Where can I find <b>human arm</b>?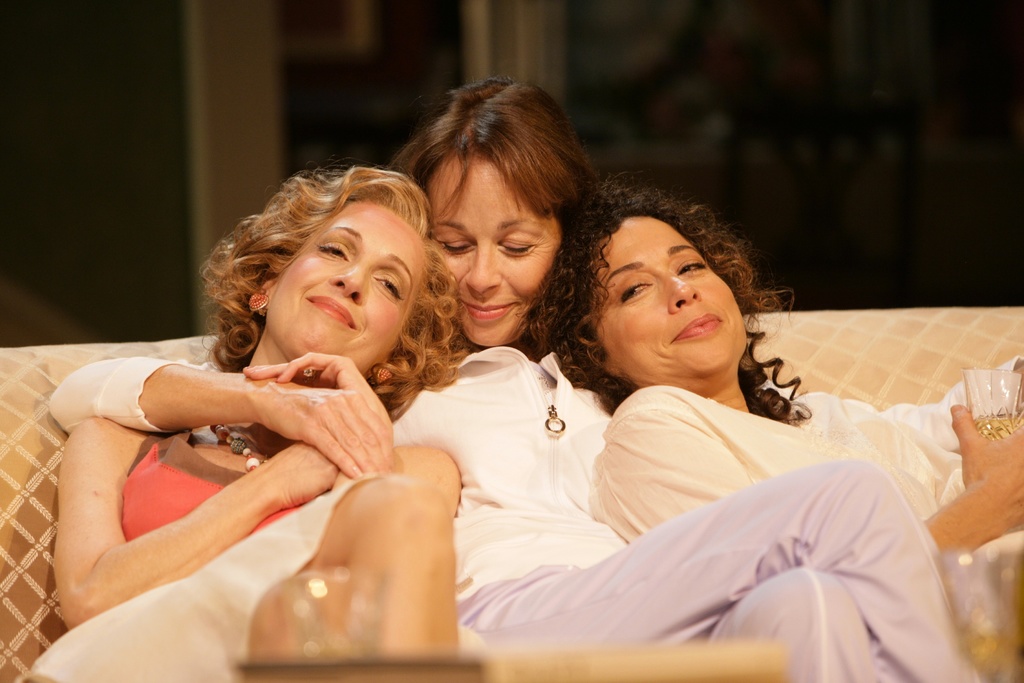
You can find it at [590, 384, 754, 541].
